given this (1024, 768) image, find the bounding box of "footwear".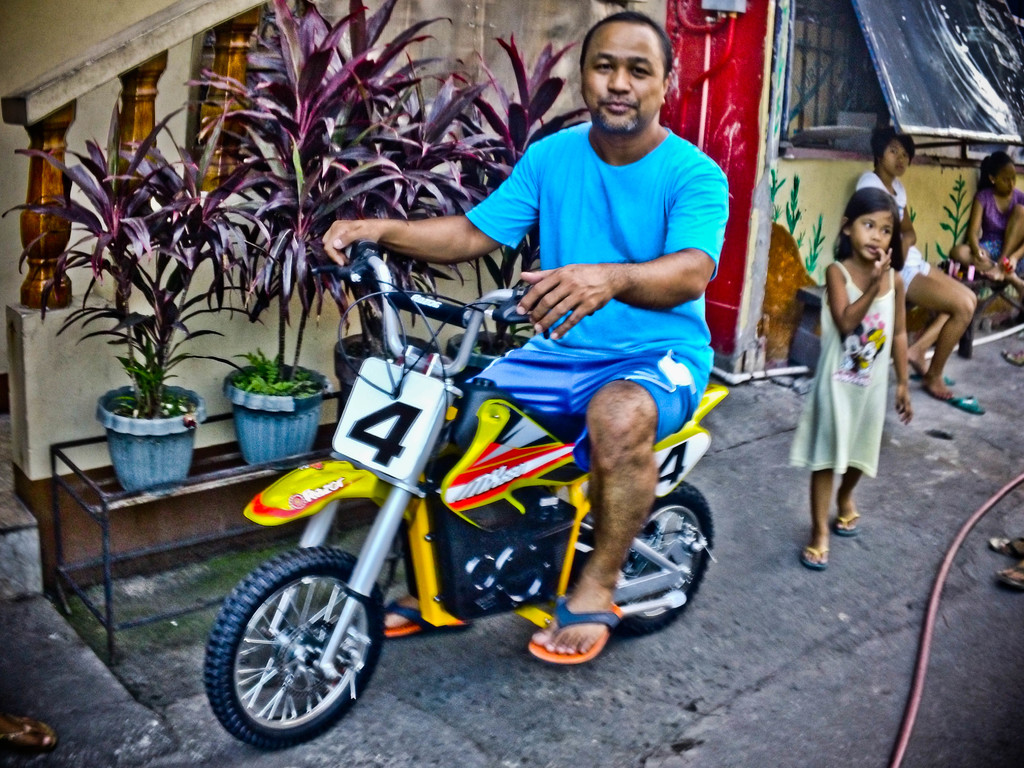
[left=527, top=590, right=625, bottom=668].
